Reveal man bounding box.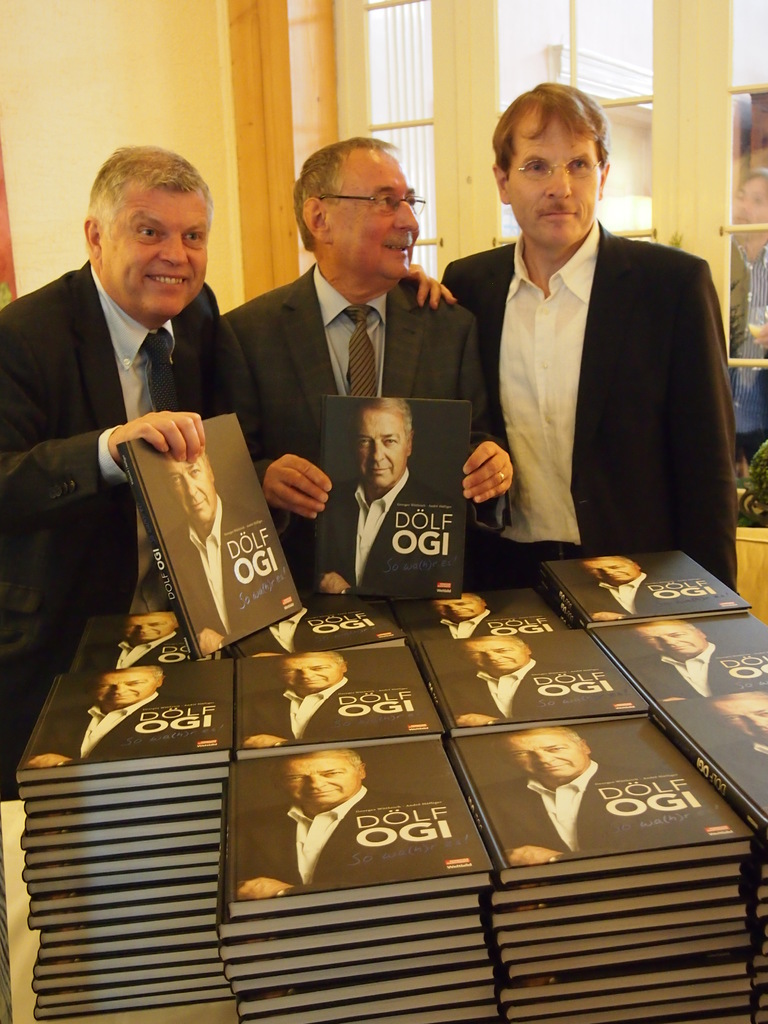
Revealed: (314, 395, 459, 594).
